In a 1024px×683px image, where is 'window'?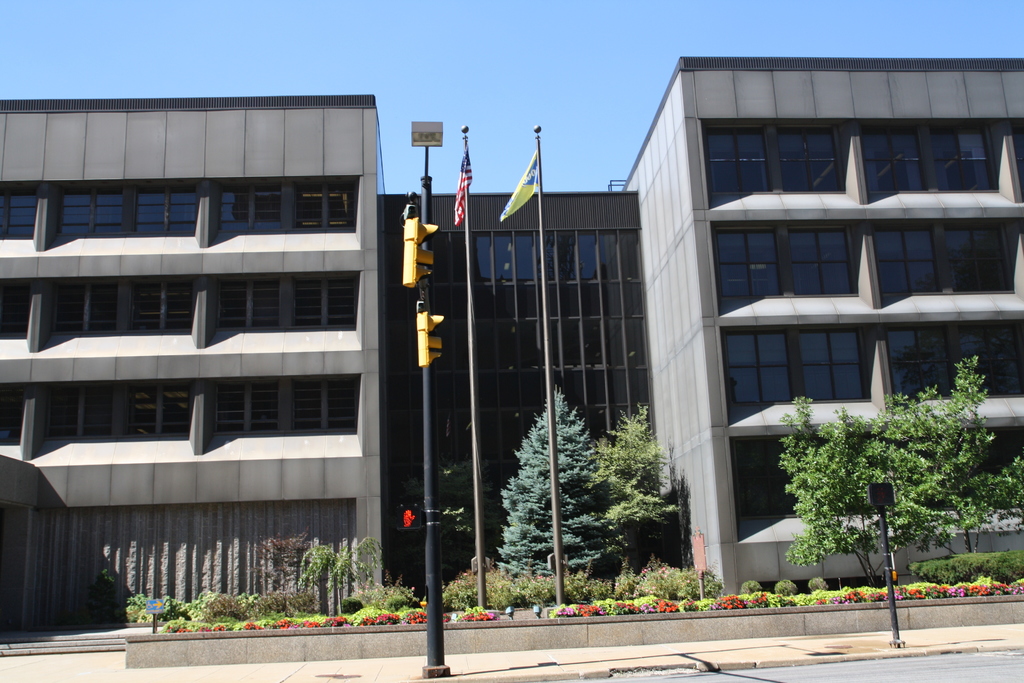
0 195 37 239.
